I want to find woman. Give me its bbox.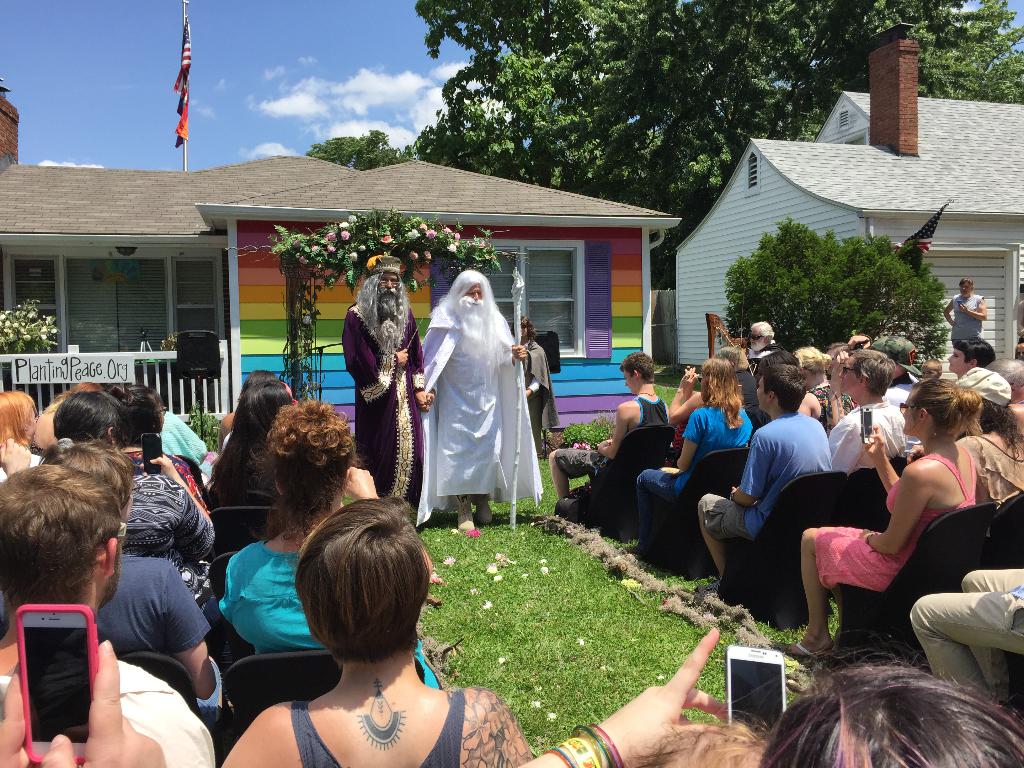
crop(628, 358, 755, 555).
